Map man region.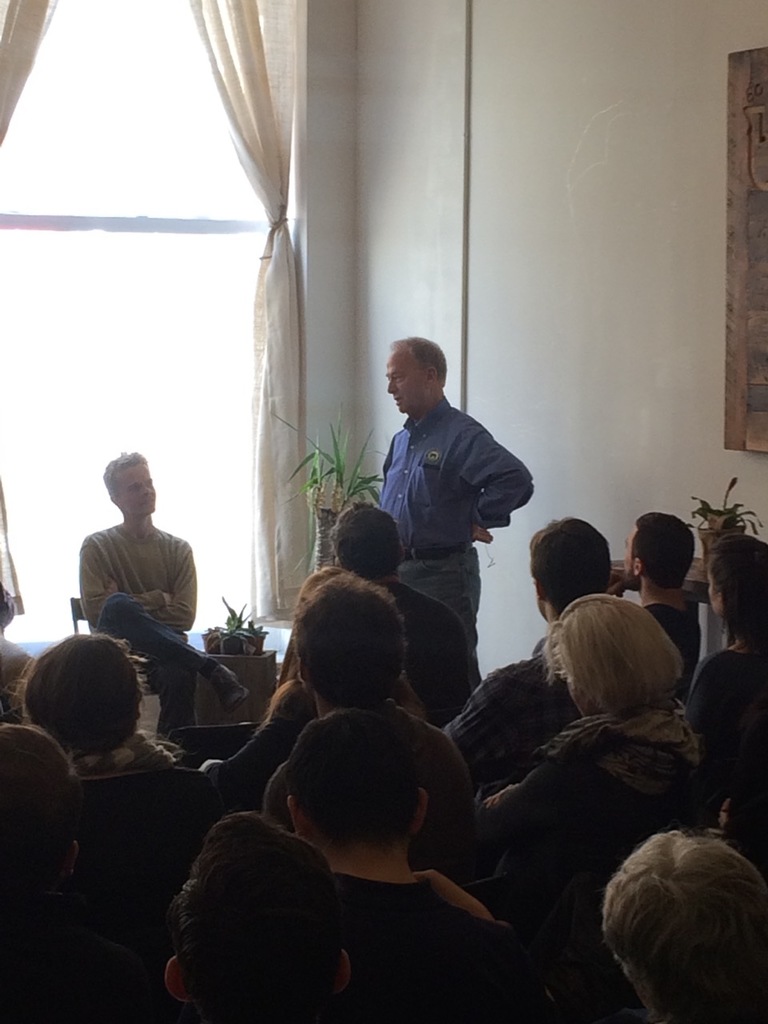
Mapped to 170:814:356:1023.
